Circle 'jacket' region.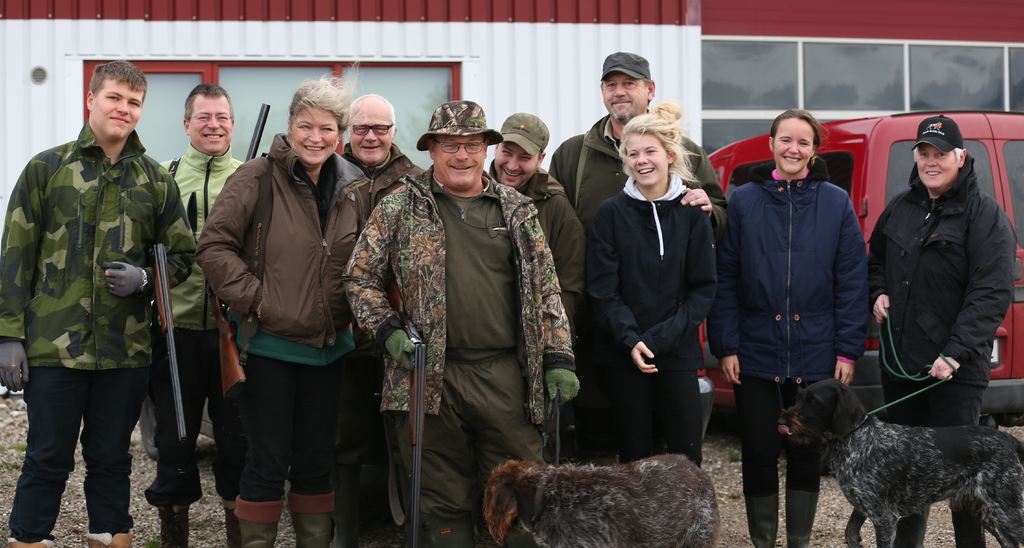
Region: x1=868, y1=160, x2=1016, y2=385.
